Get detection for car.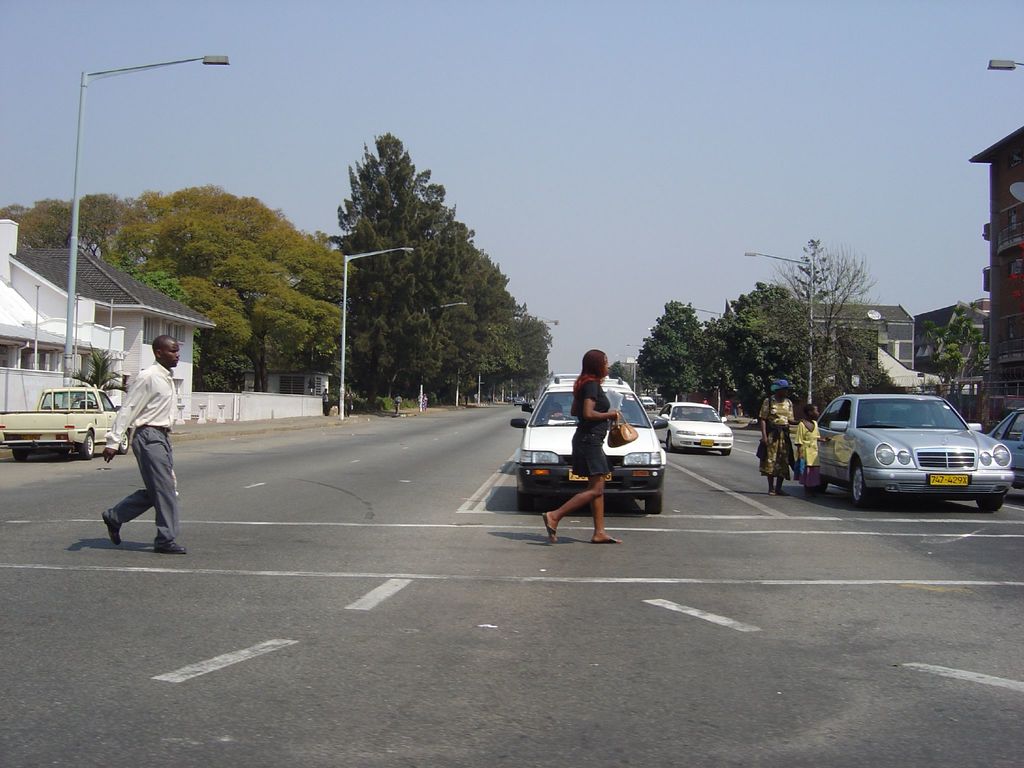
Detection: [657, 399, 733, 446].
